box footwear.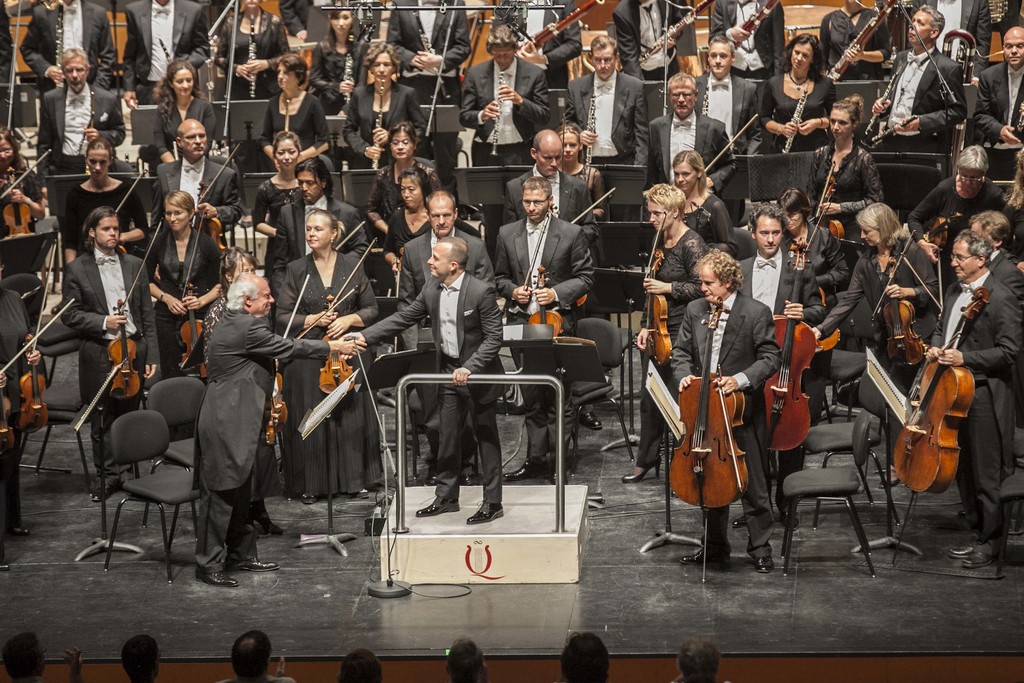
l=947, t=541, r=980, b=562.
